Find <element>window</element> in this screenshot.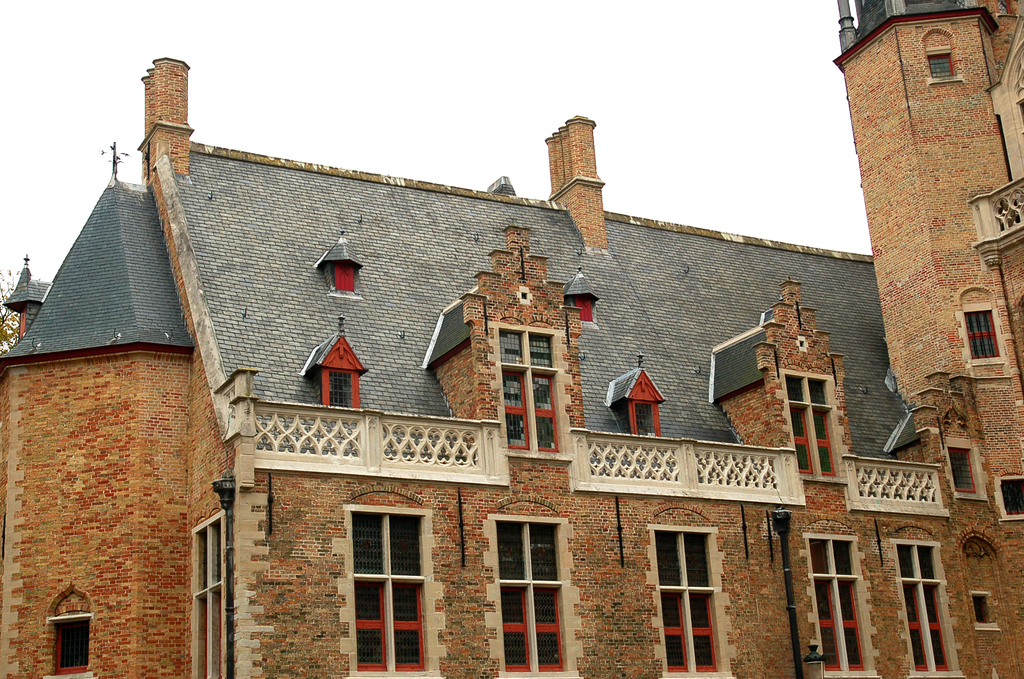
The bounding box for <element>window</element> is <box>353,506,440,678</box>.
